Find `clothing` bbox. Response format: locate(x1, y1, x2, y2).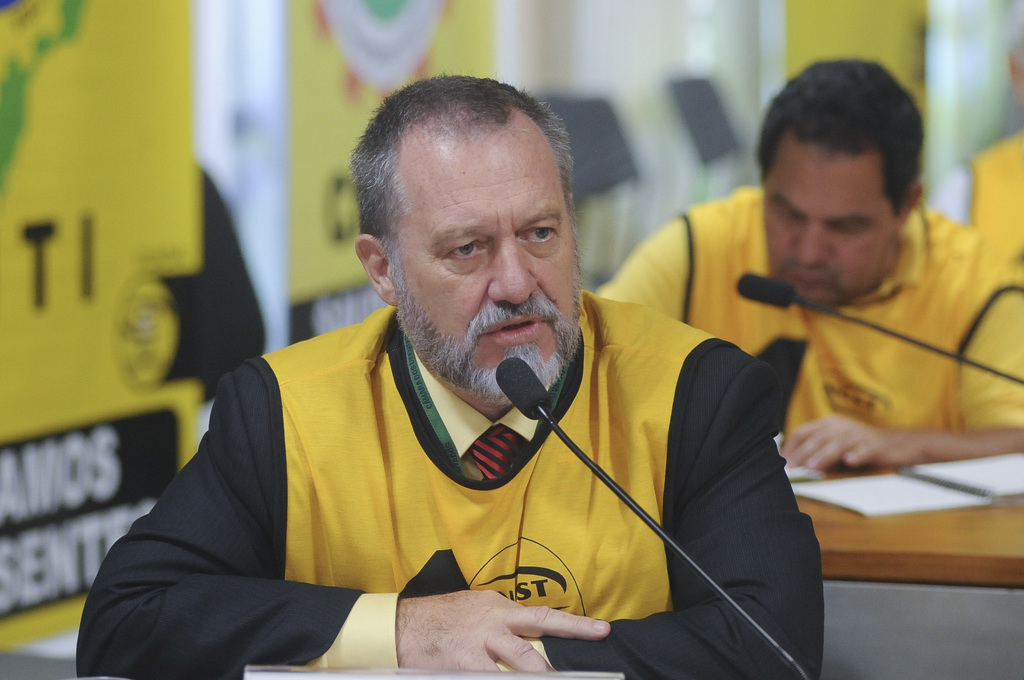
locate(925, 138, 1023, 264).
